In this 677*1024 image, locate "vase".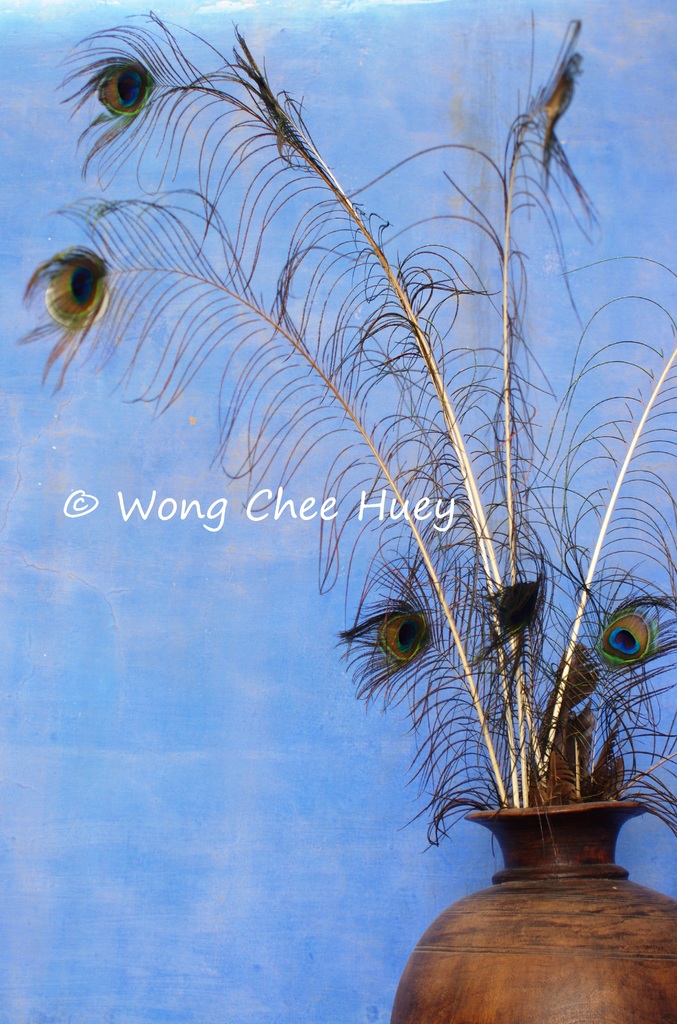
Bounding box: [x1=390, y1=796, x2=676, y2=1023].
